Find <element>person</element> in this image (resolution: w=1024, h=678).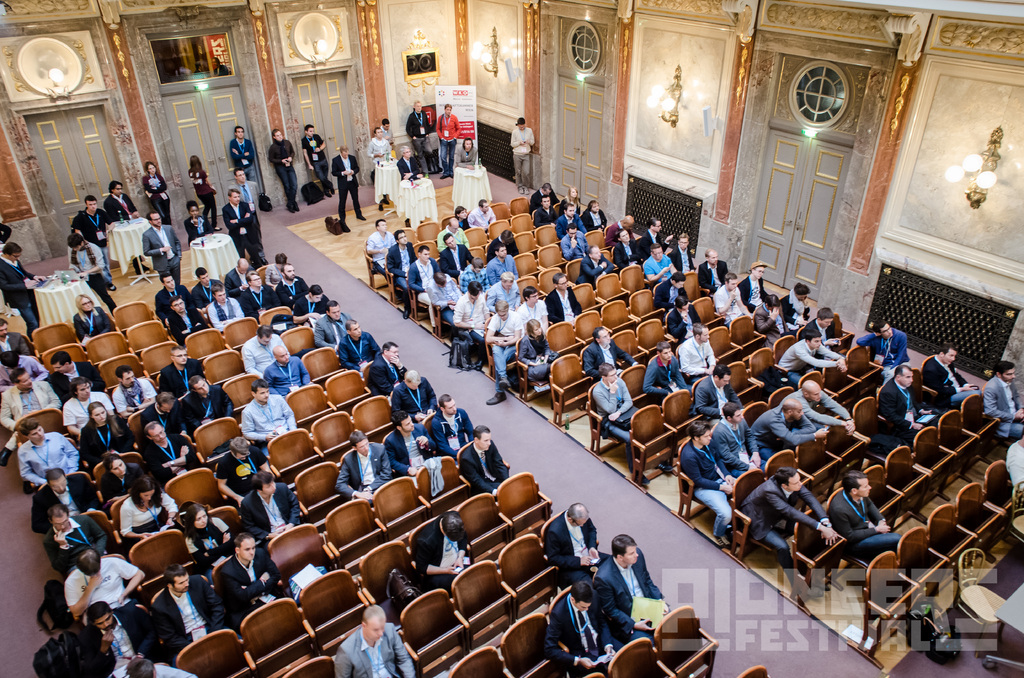
left=438, top=107, right=465, bottom=182.
